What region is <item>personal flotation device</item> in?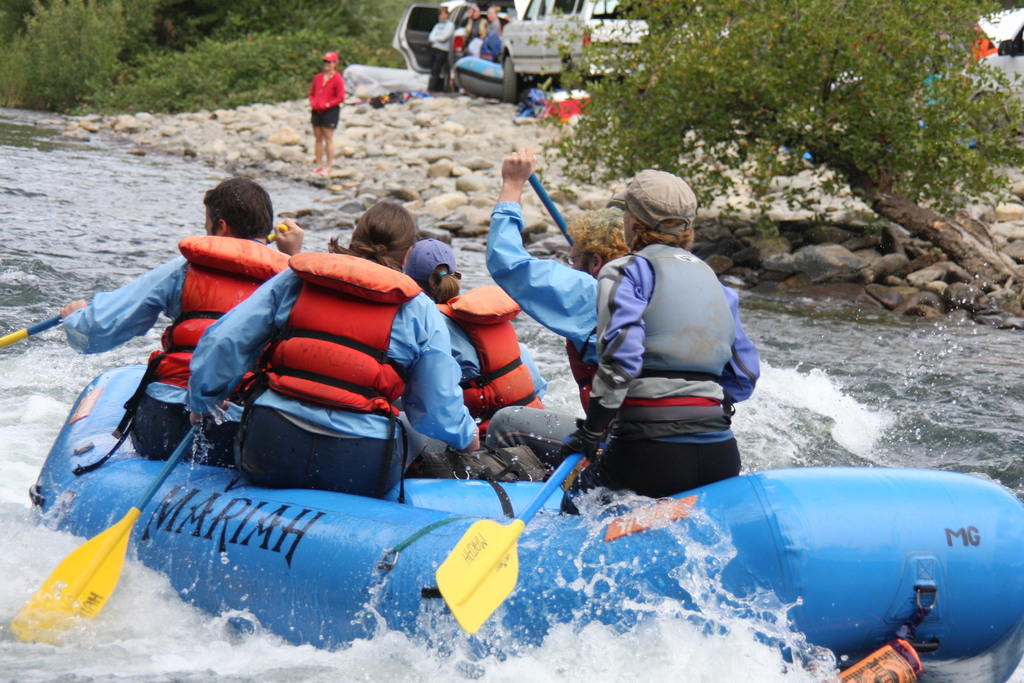
crop(230, 245, 429, 506).
